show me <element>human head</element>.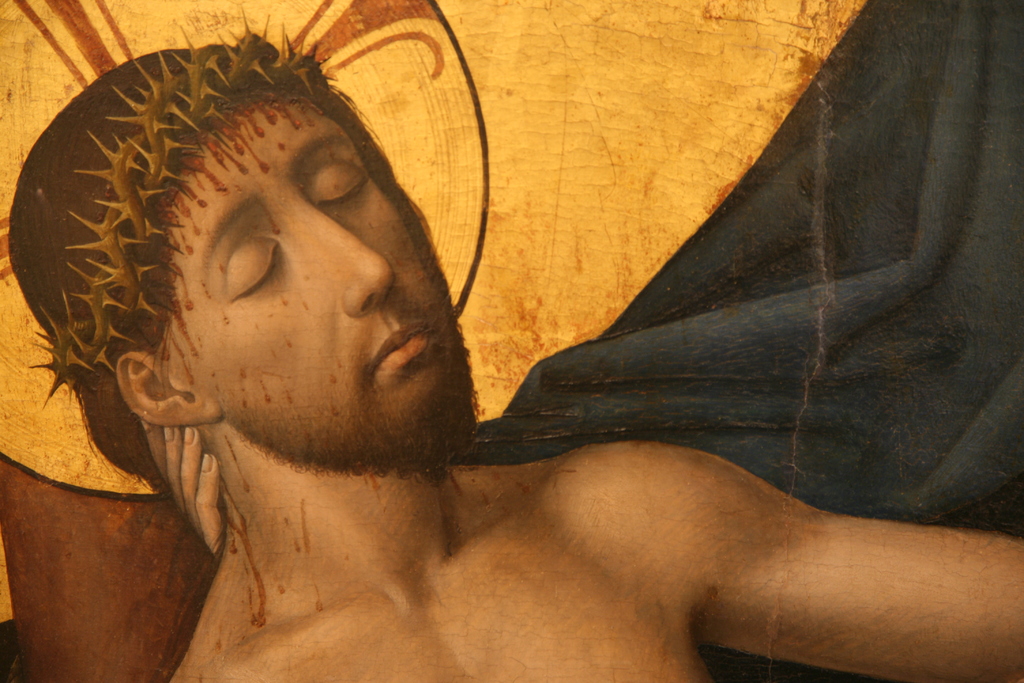
<element>human head</element> is here: 7 18 487 504.
